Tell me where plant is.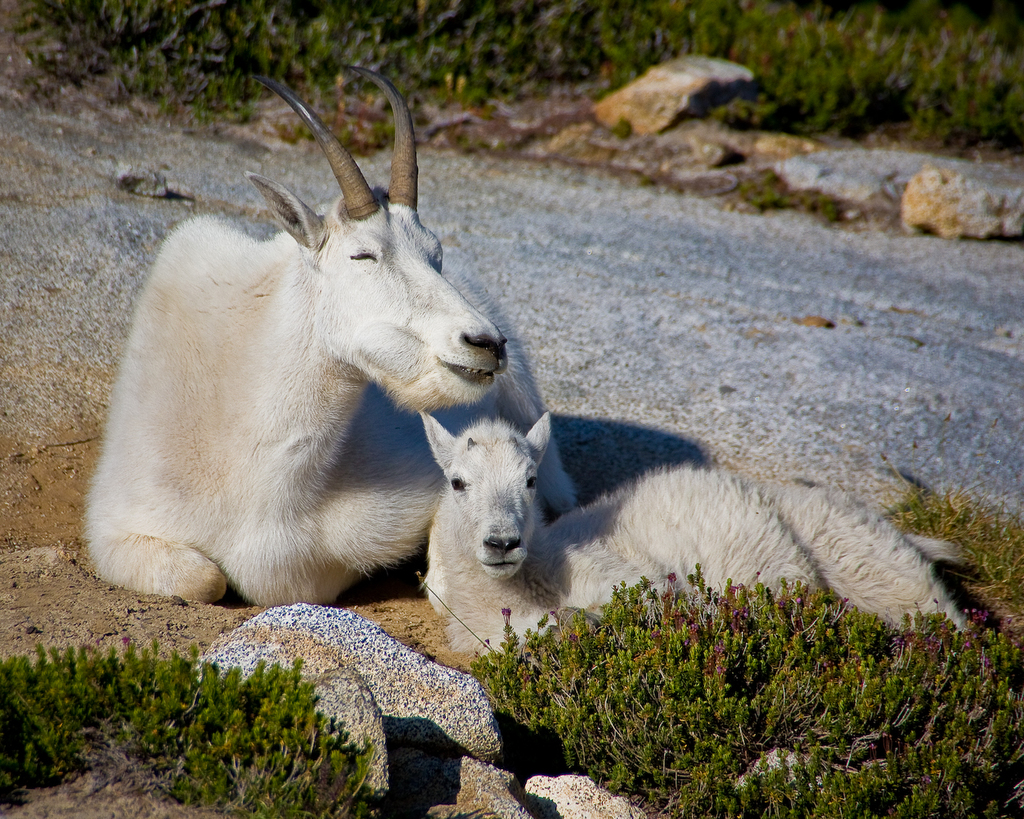
plant is at BBox(4, 0, 121, 97).
